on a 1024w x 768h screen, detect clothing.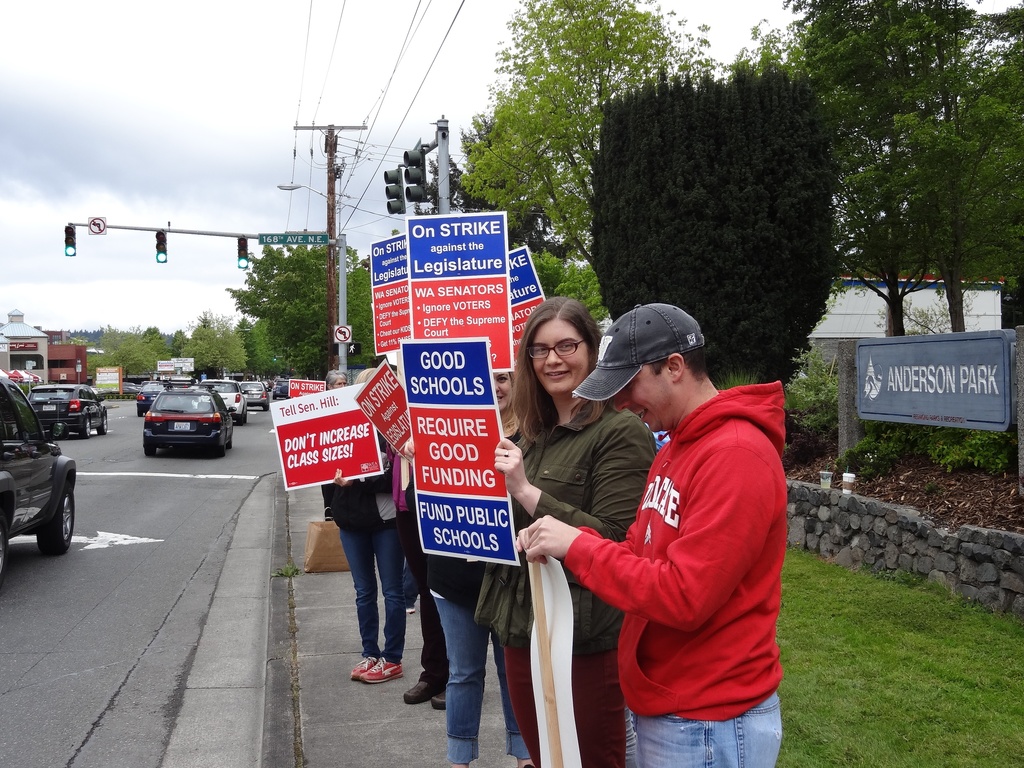
region(477, 400, 659, 767).
